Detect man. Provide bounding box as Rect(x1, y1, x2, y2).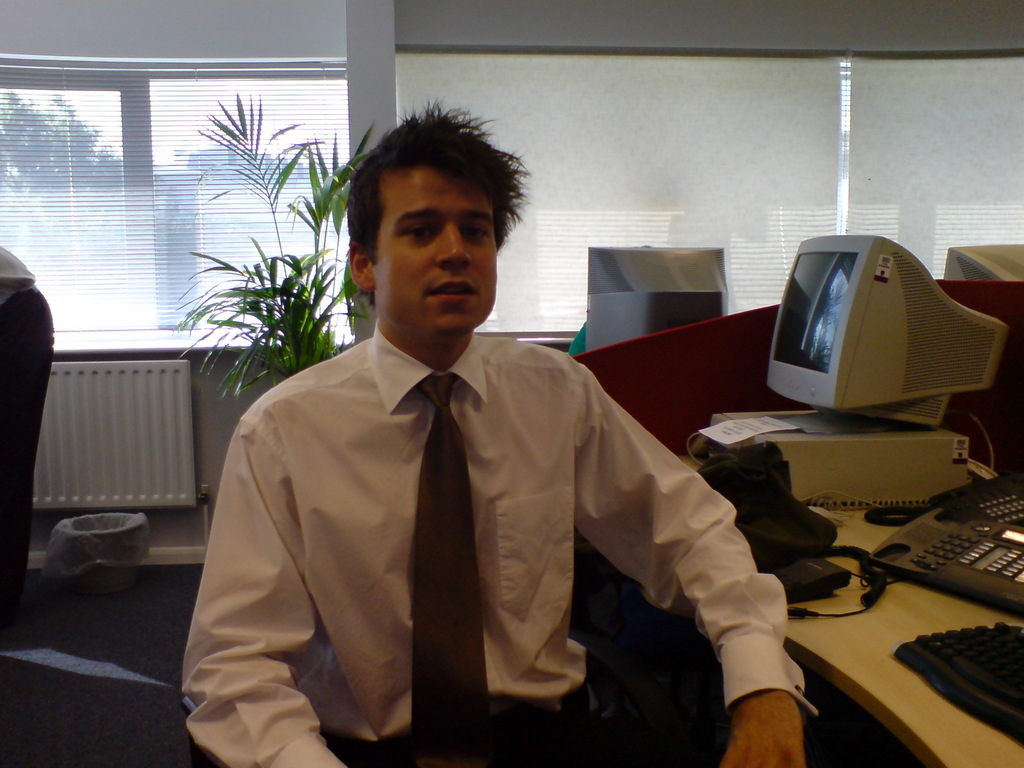
Rect(179, 97, 818, 767).
